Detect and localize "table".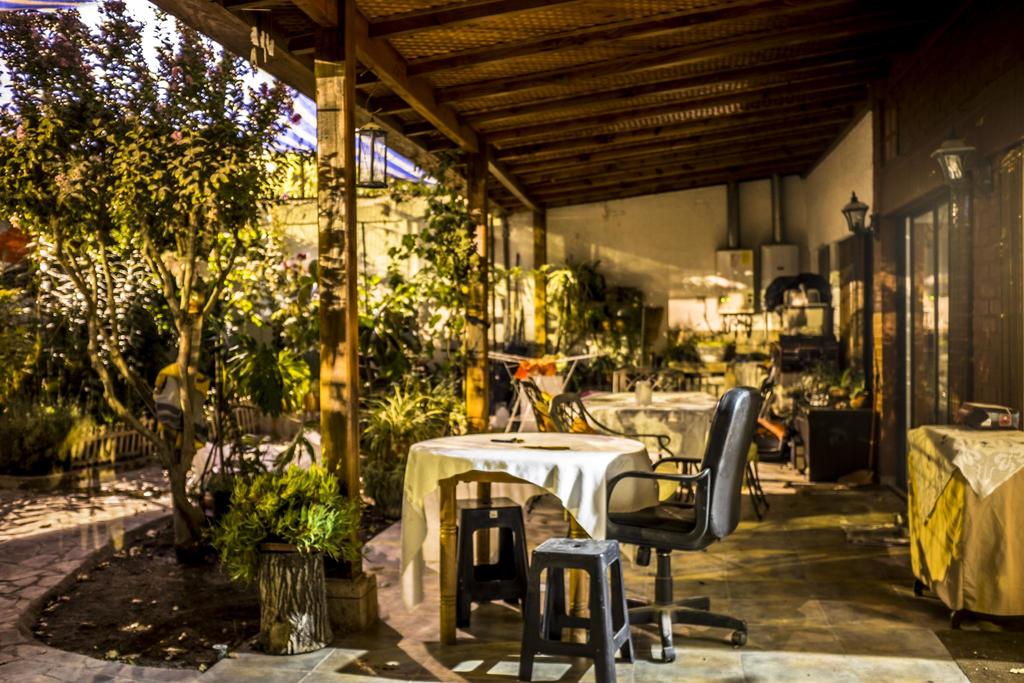
Localized at [397, 429, 660, 645].
